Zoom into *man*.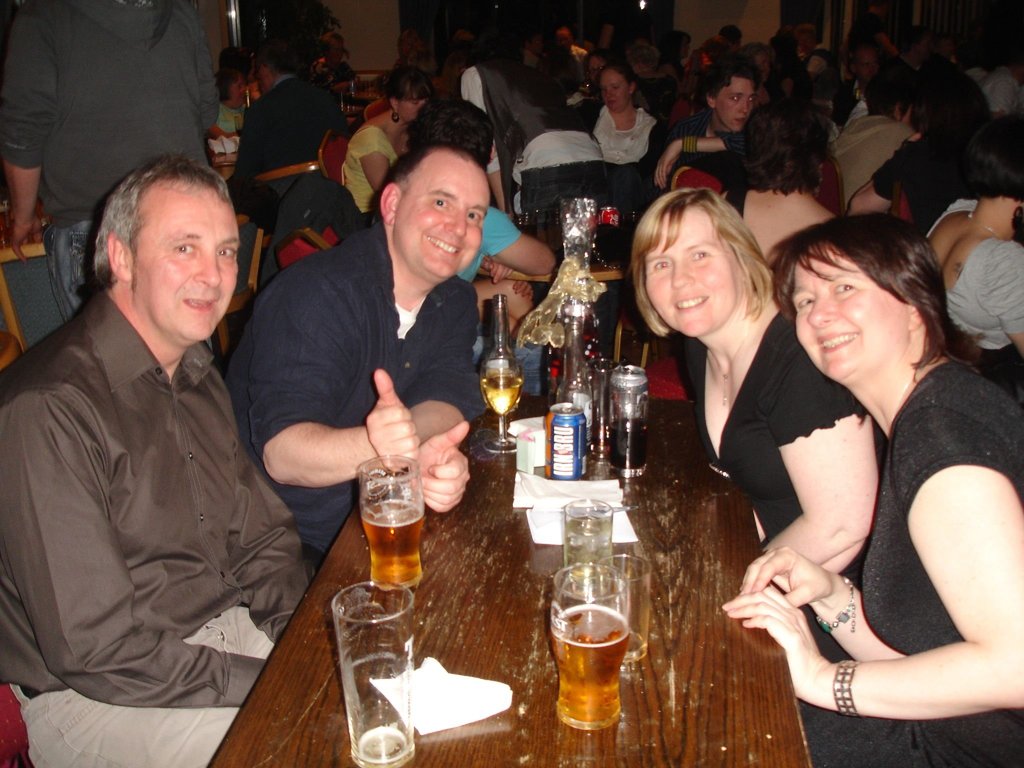
Zoom target: x1=829 y1=64 x2=919 y2=207.
